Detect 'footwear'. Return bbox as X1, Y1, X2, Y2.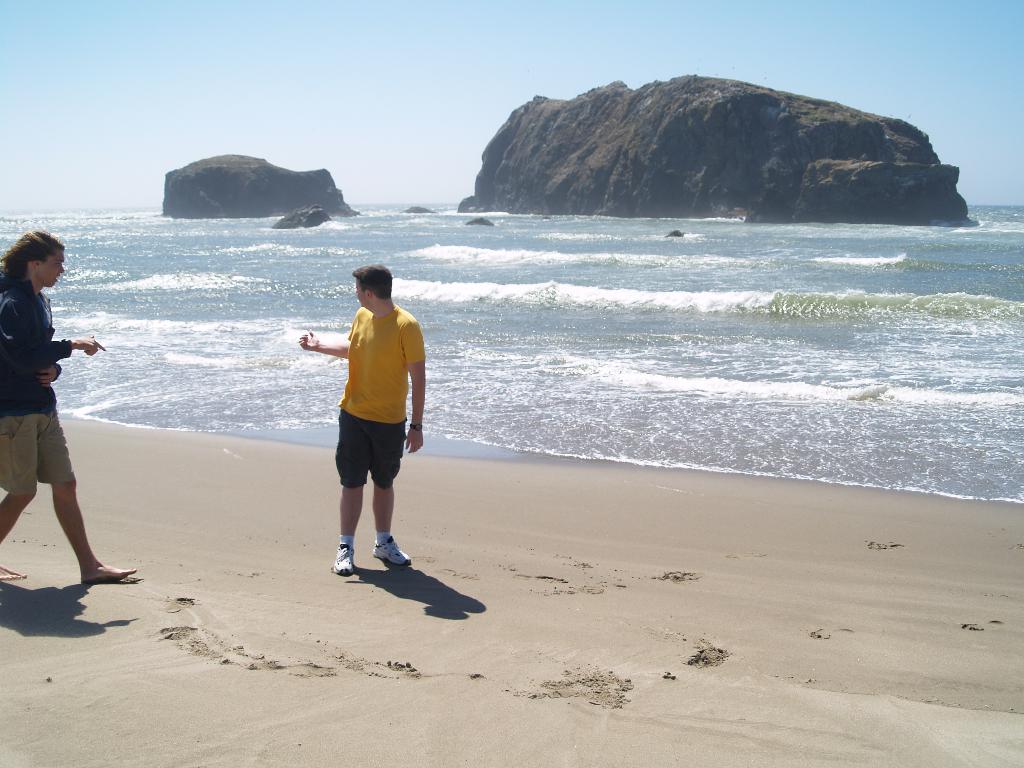
371, 532, 413, 573.
